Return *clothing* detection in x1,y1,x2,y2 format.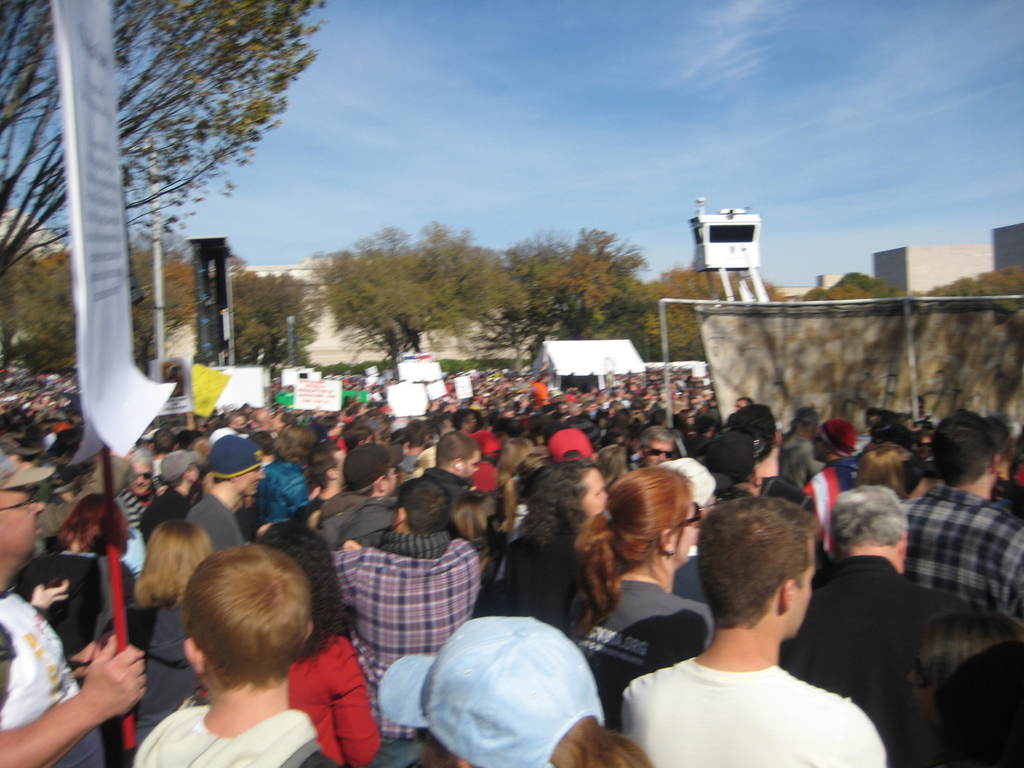
595,618,891,767.
